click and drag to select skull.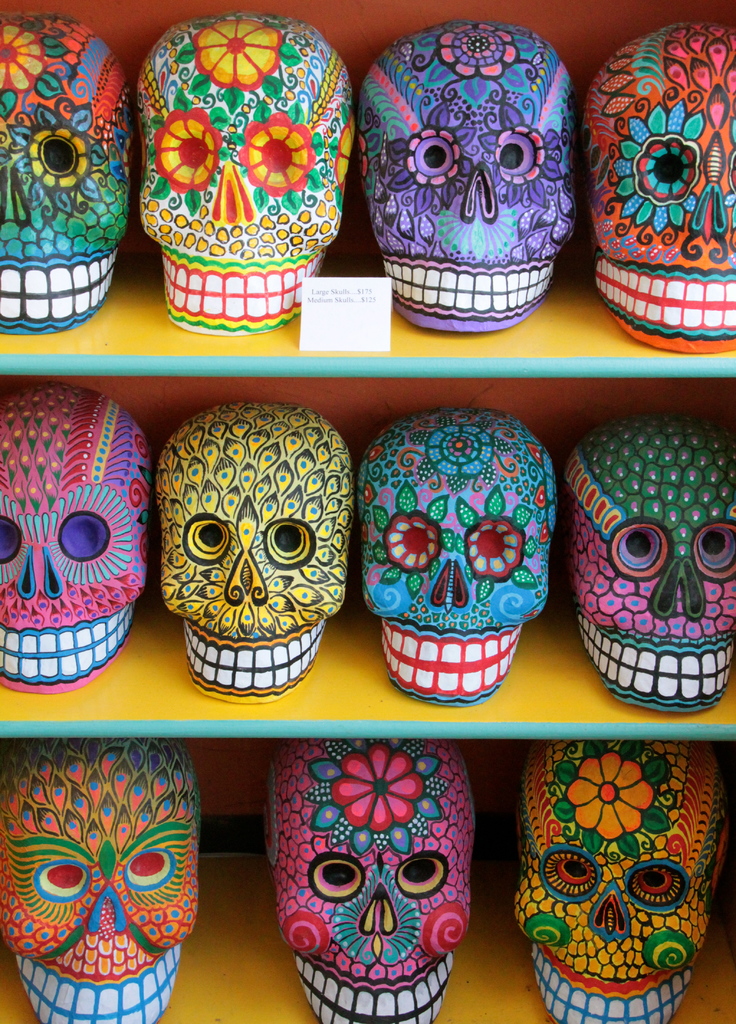
Selection: (x1=578, y1=25, x2=735, y2=354).
